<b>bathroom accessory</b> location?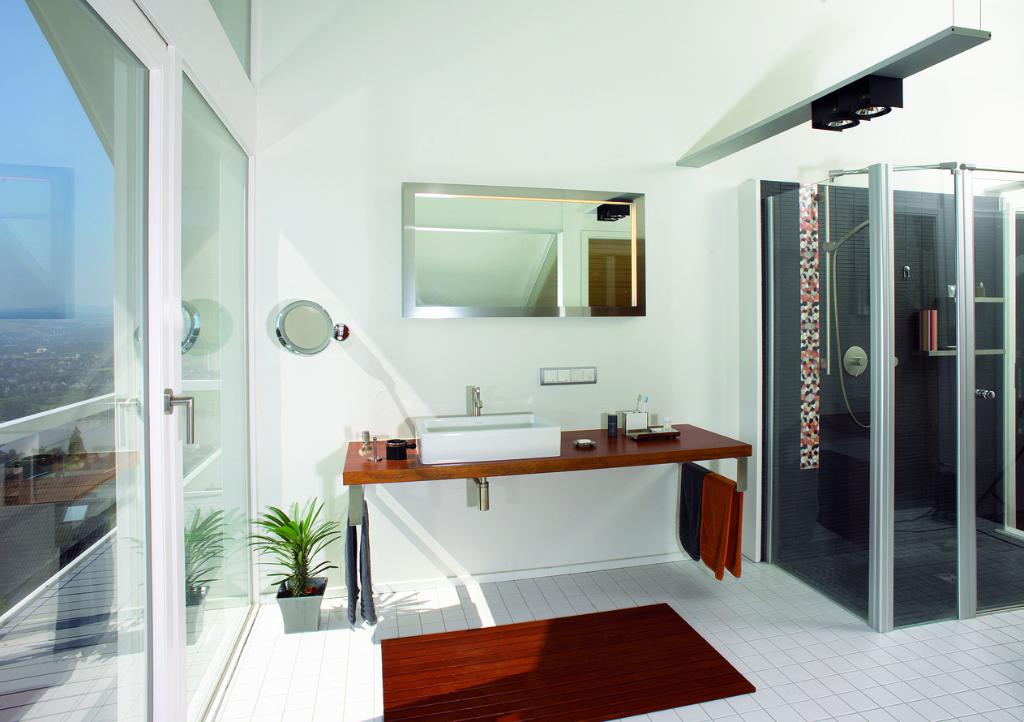
<bbox>972, 294, 1004, 303</bbox>
